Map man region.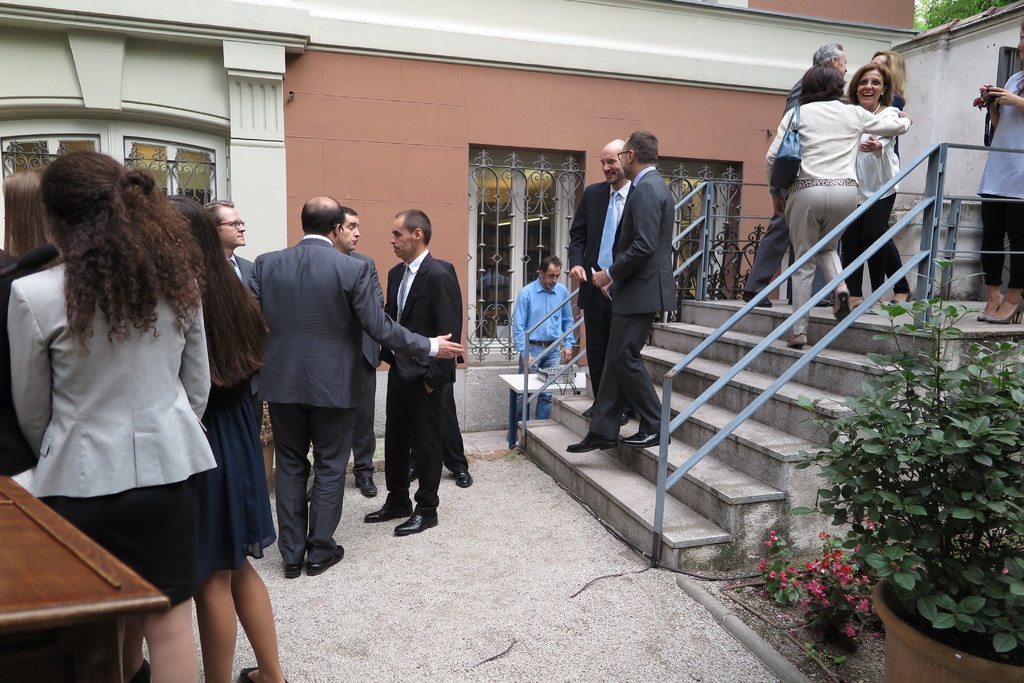
Mapped to 741/40/850/311.
